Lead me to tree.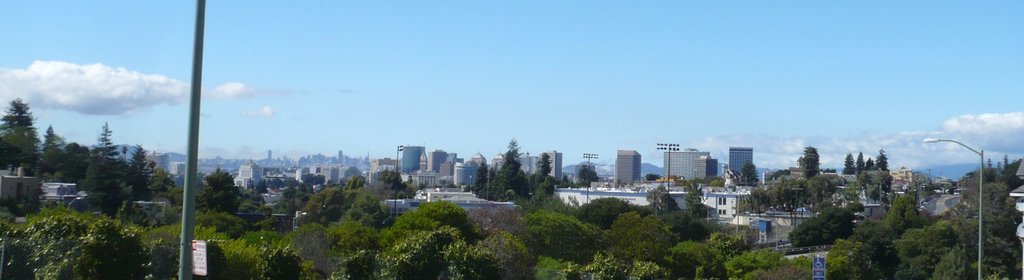
Lead to pyautogui.locateOnScreen(67, 129, 89, 186).
